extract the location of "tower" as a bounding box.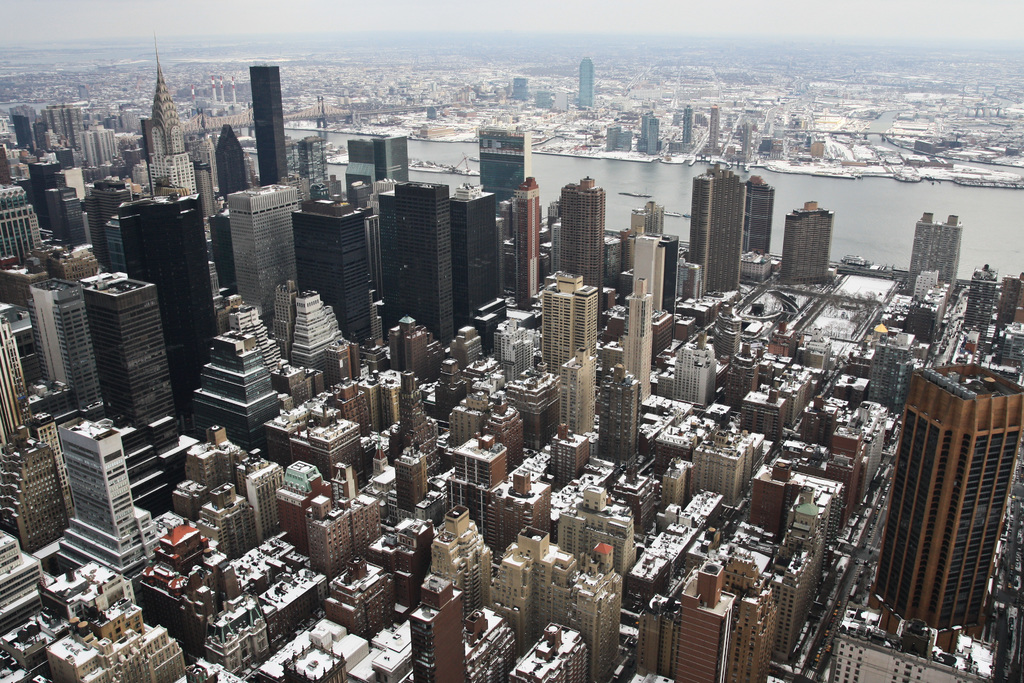
detection(707, 172, 740, 289).
